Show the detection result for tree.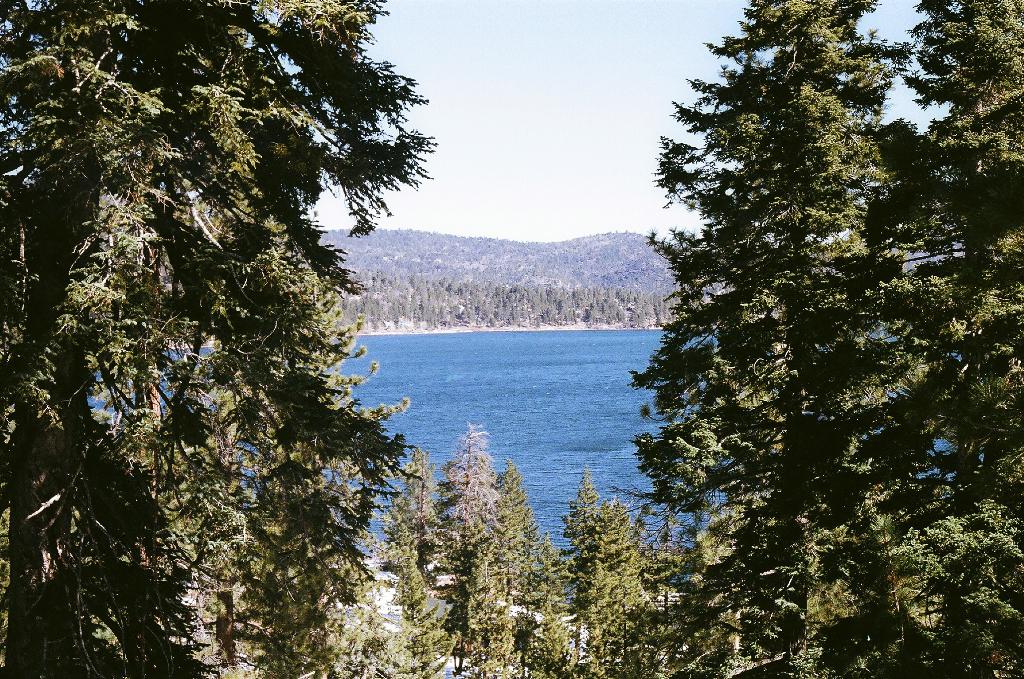
rect(364, 438, 458, 658).
